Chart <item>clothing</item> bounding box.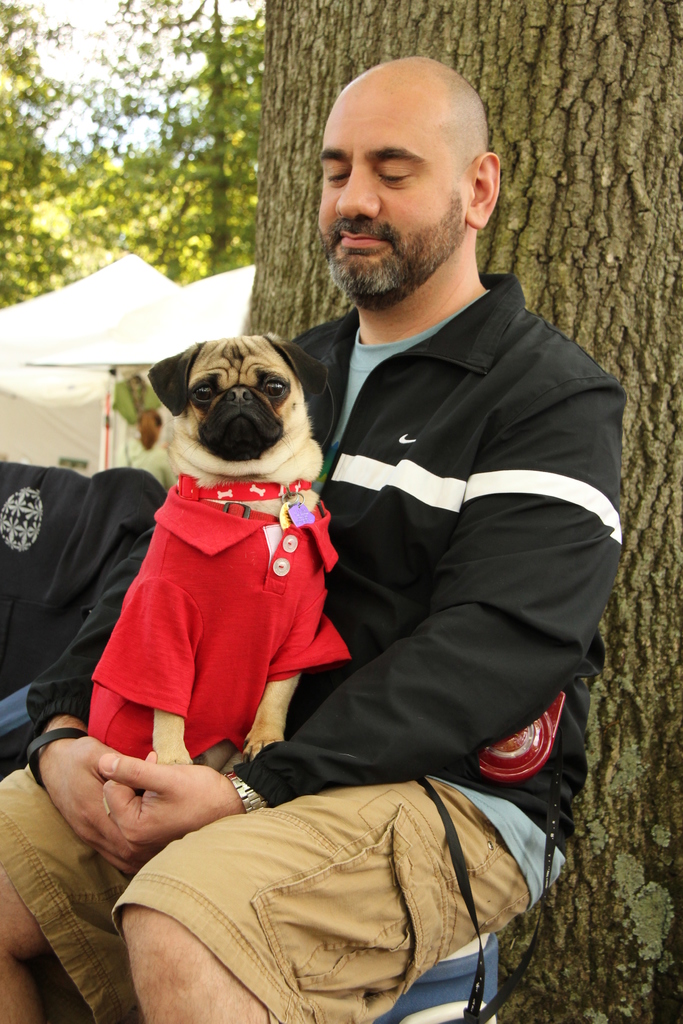
Charted: locate(78, 436, 355, 793).
